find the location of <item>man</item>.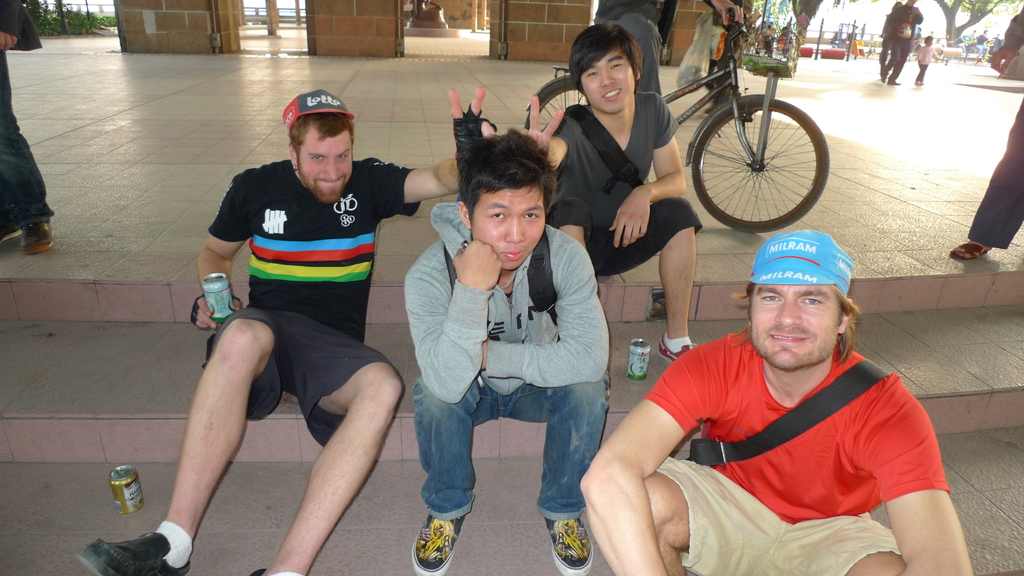
Location: [408,130,614,575].
